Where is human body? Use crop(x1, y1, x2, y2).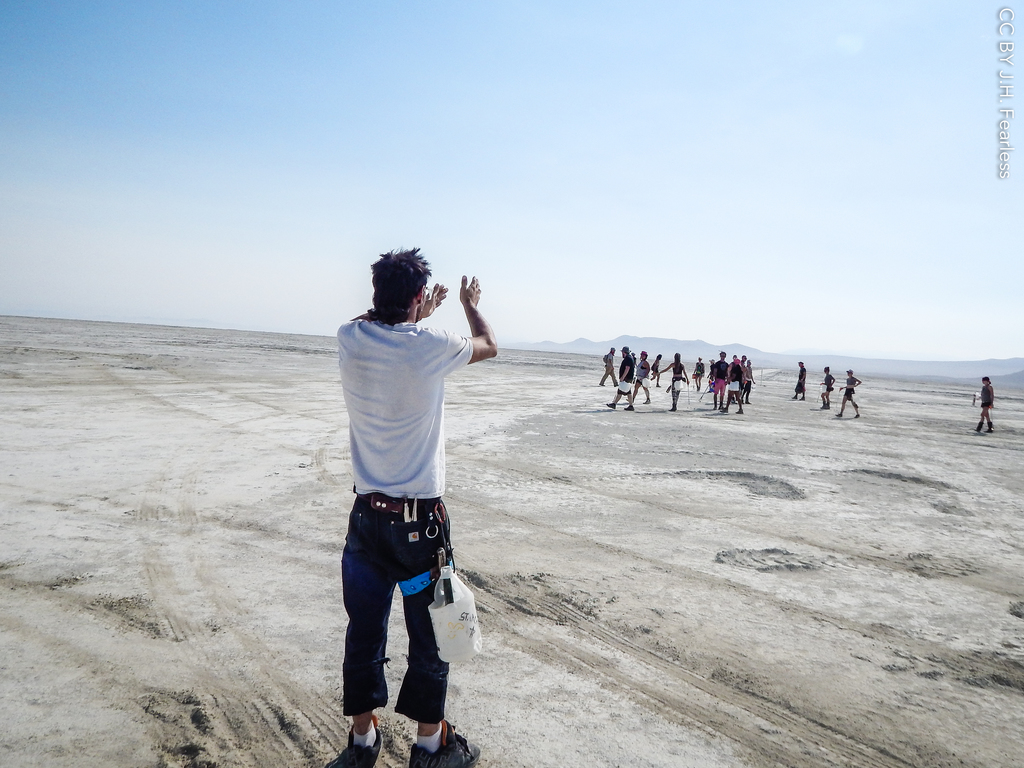
crop(817, 368, 835, 406).
